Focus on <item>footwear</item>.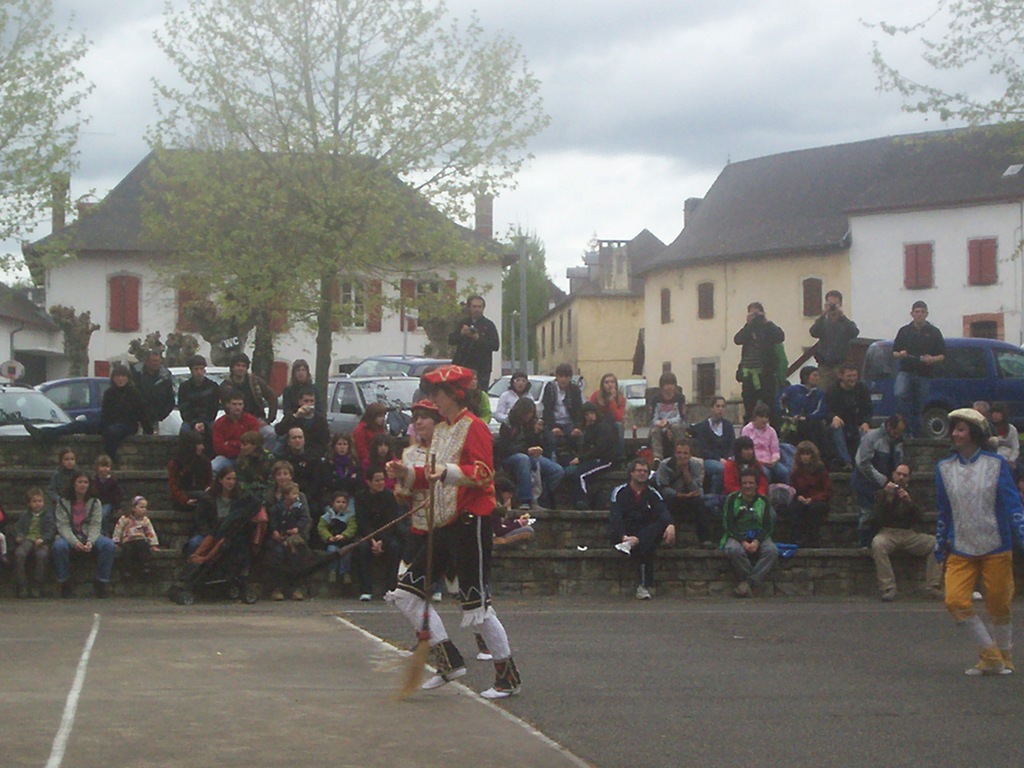
Focused at {"x1": 358, "y1": 594, "x2": 373, "y2": 602}.
